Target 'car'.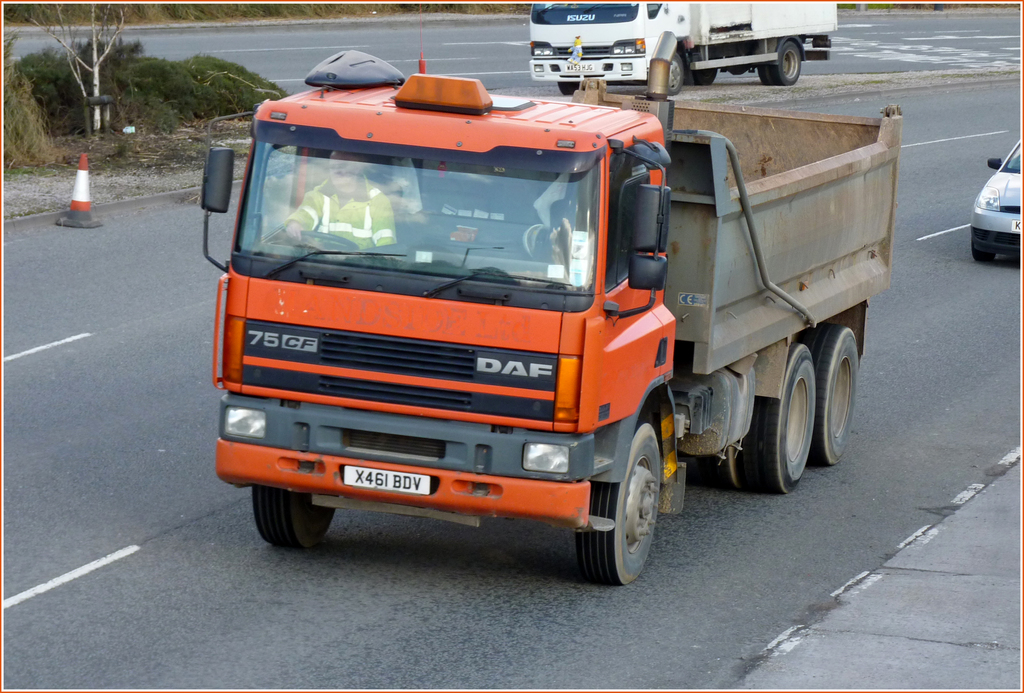
Target region: rect(967, 139, 1023, 264).
